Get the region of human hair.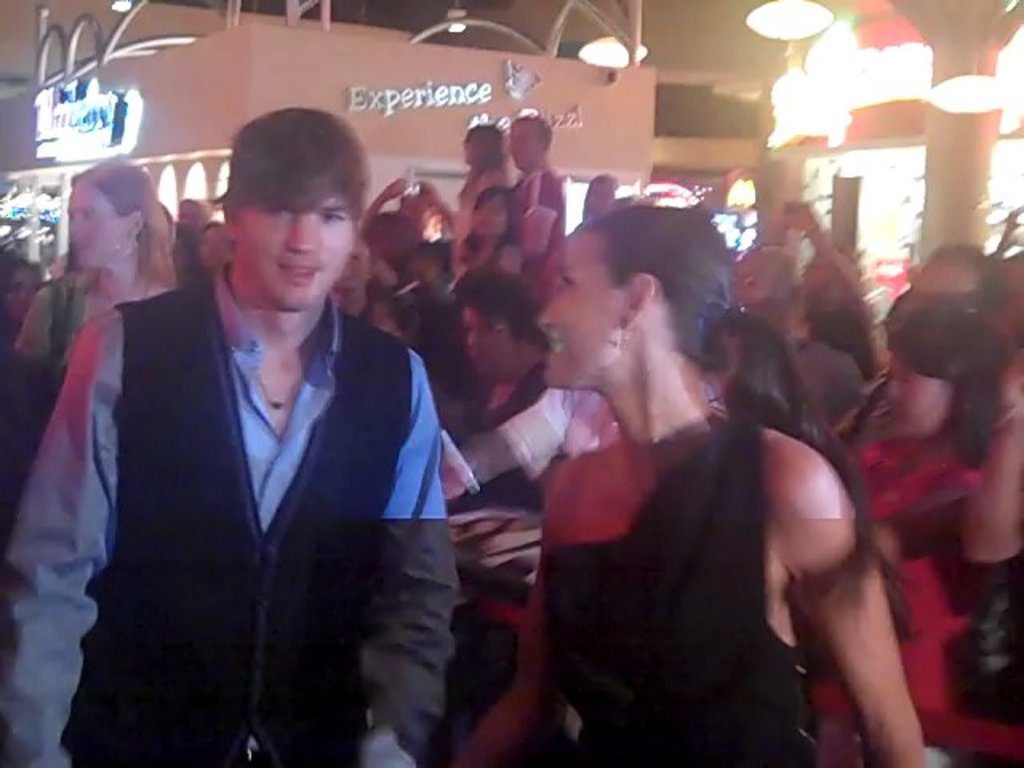
475, 187, 525, 232.
